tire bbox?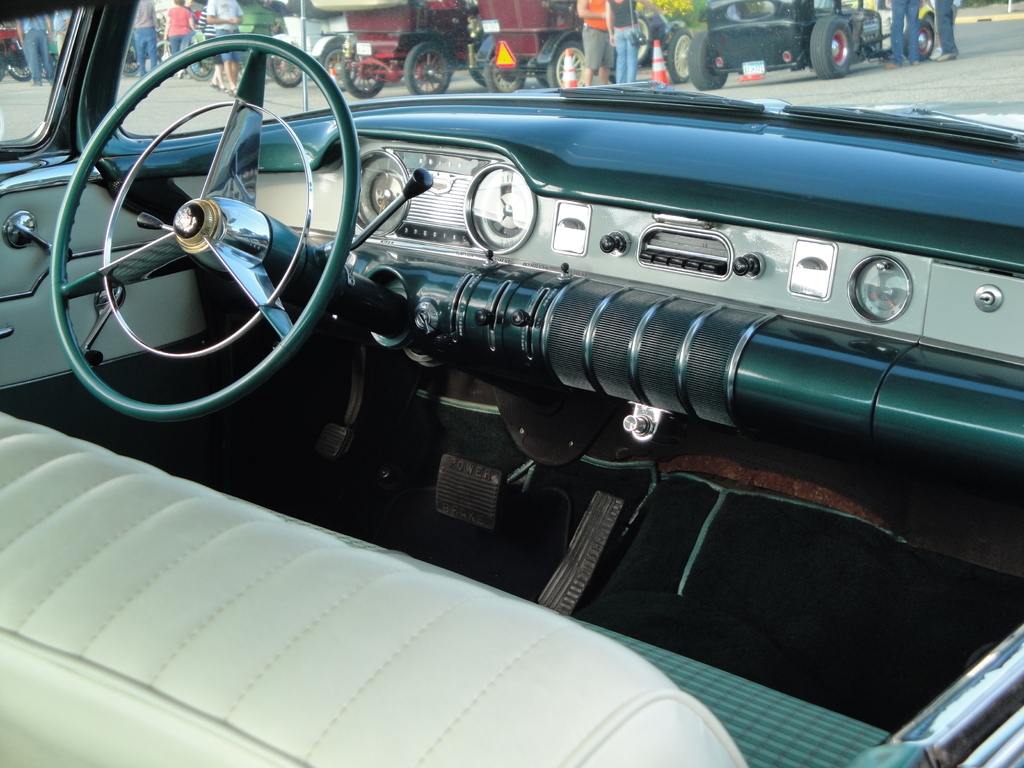
<box>683,33,730,88</box>
